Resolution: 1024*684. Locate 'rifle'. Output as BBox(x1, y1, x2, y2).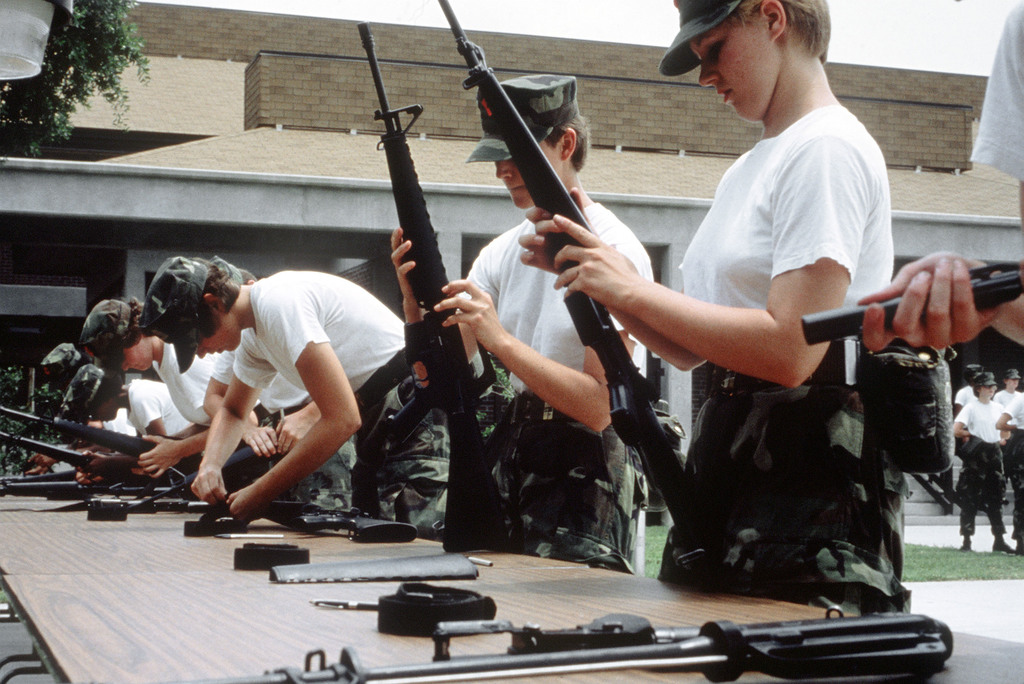
BBox(799, 257, 1023, 350).
